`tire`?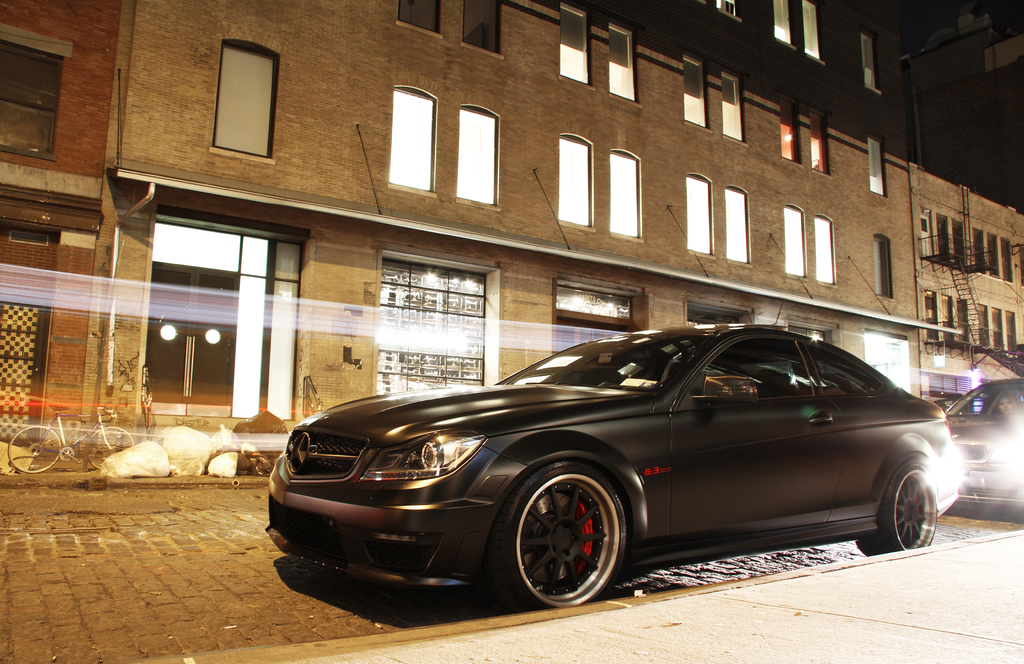
(852,460,934,556)
